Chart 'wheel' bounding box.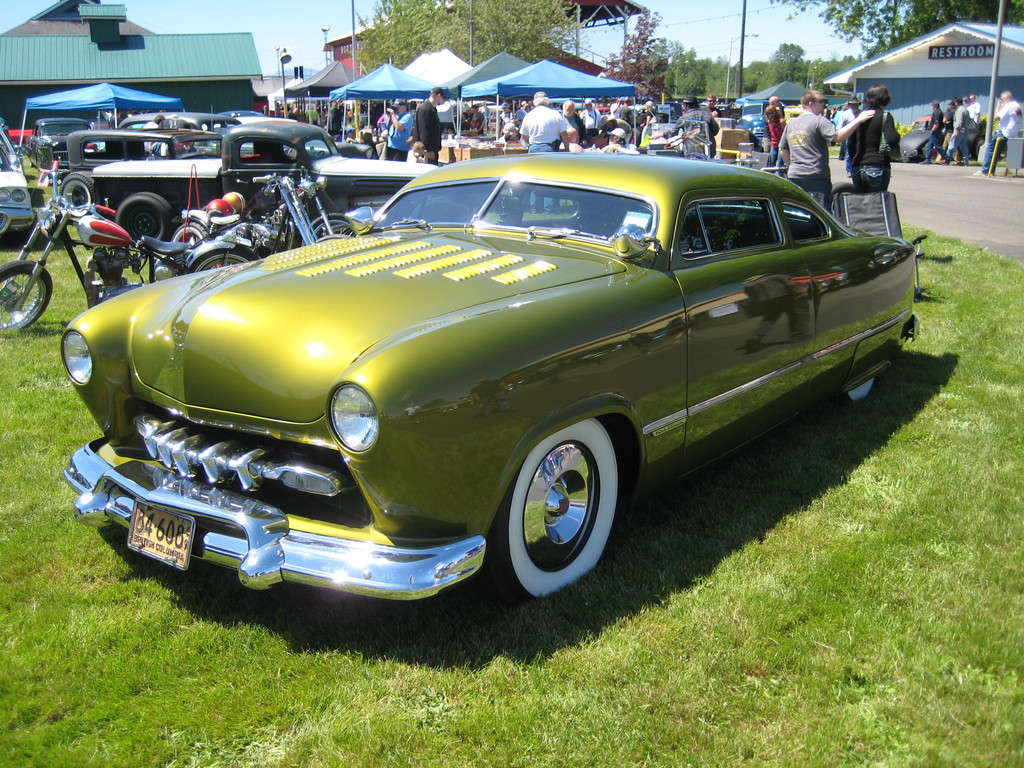
Charted: x1=973 y1=137 x2=981 y2=159.
